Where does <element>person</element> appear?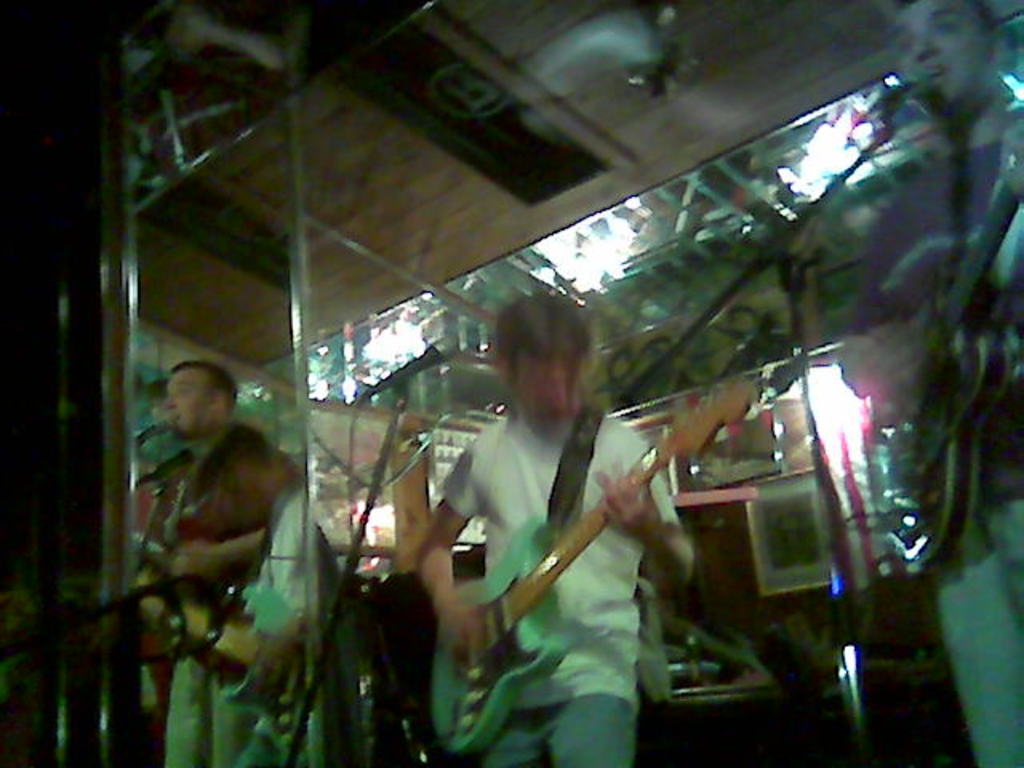
Appears at [x1=842, y1=0, x2=1022, y2=766].
